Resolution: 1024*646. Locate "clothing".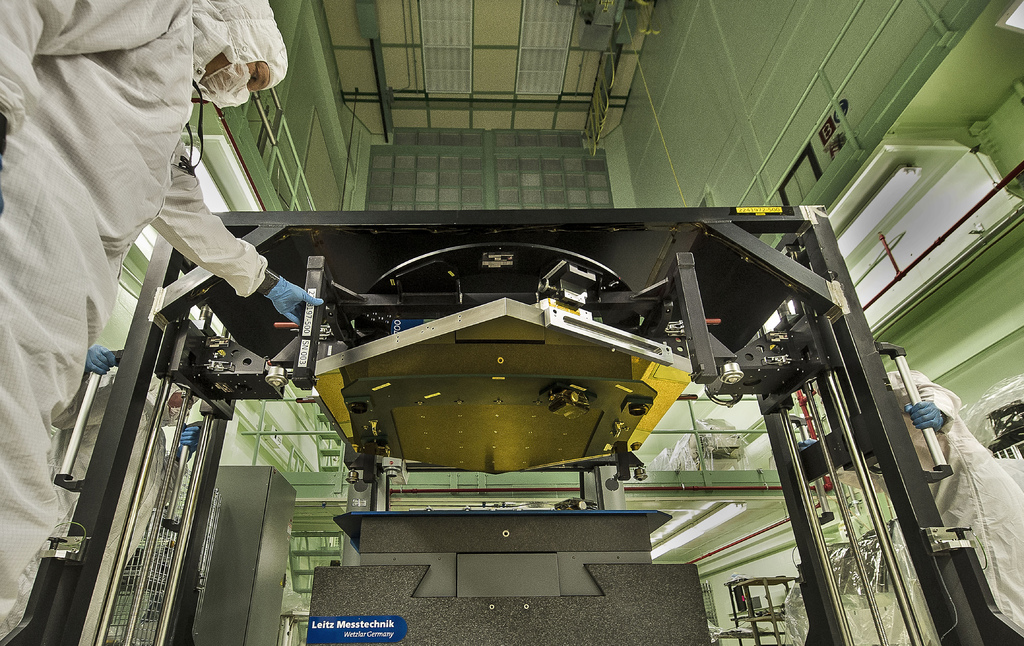
{"x1": 879, "y1": 368, "x2": 1023, "y2": 636}.
